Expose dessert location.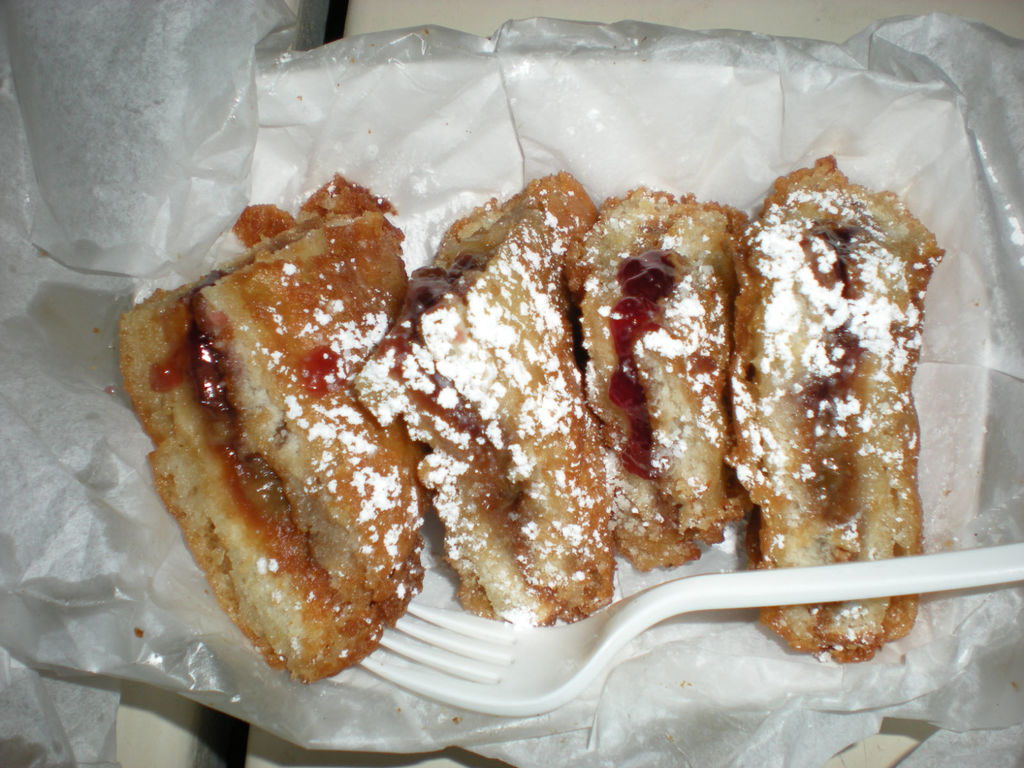
Exposed at pyautogui.locateOnScreen(360, 176, 621, 631).
